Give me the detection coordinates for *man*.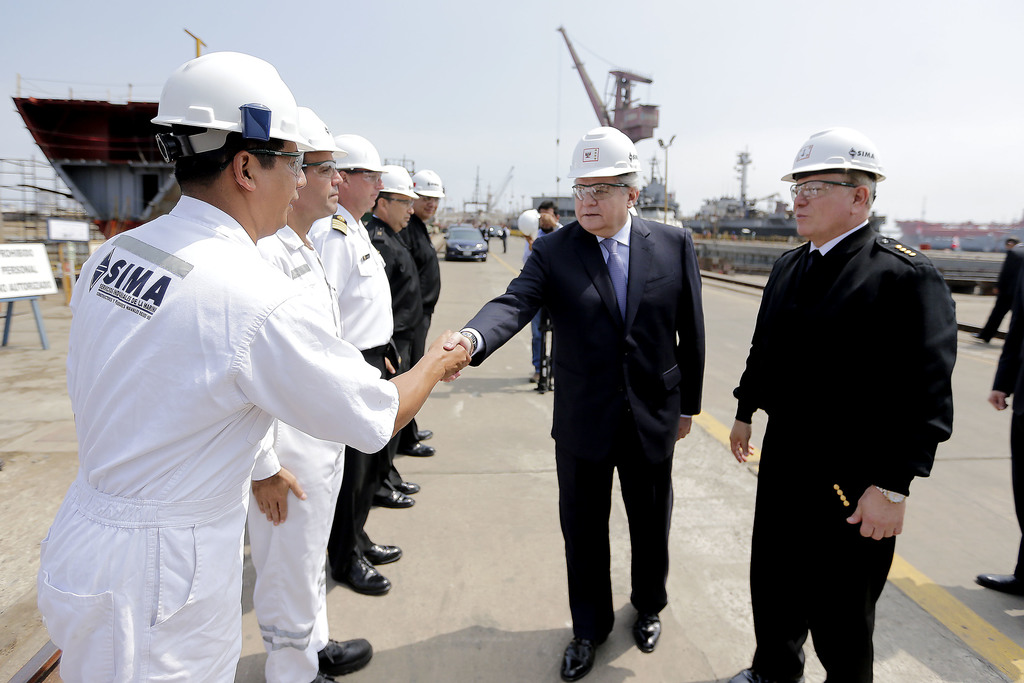
971 243 1023 602.
